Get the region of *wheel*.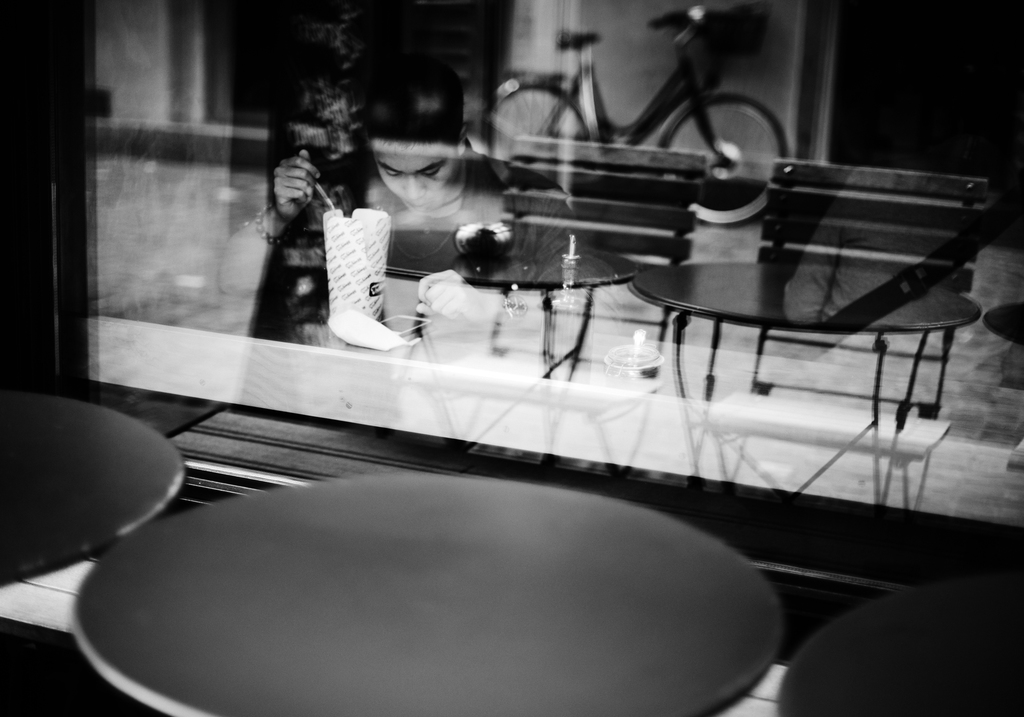
Rect(485, 75, 595, 185).
